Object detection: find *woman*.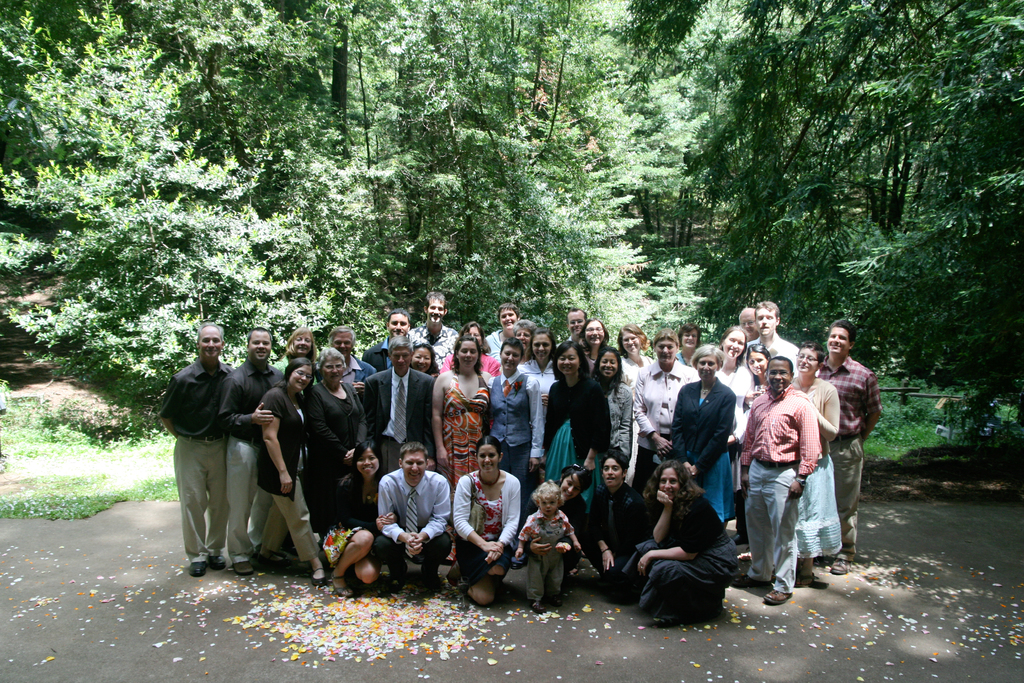
623, 322, 653, 398.
